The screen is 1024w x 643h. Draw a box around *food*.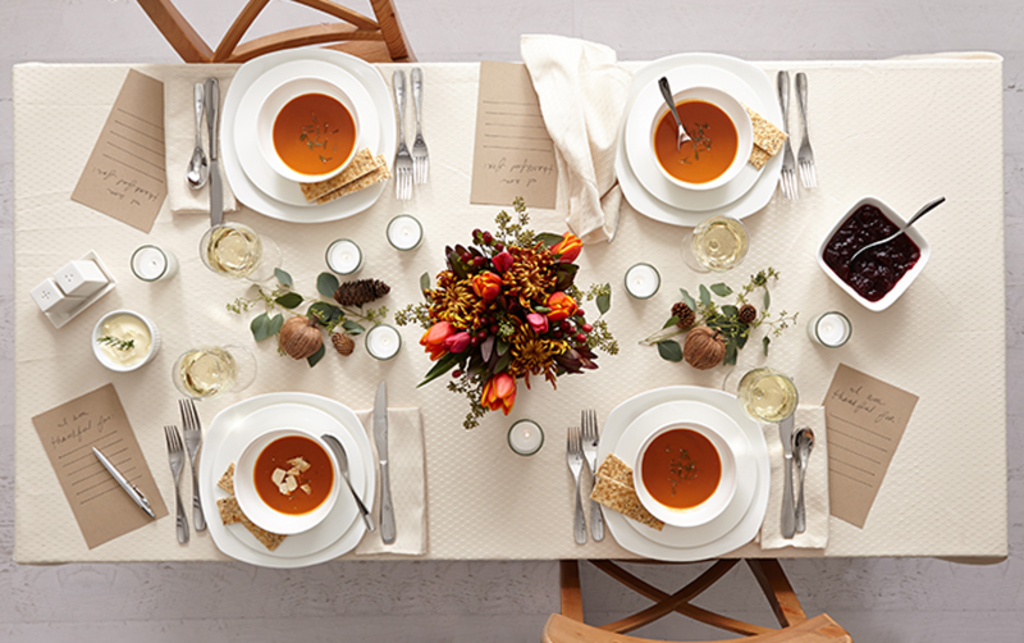
[x1=598, y1=455, x2=635, y2=491].
